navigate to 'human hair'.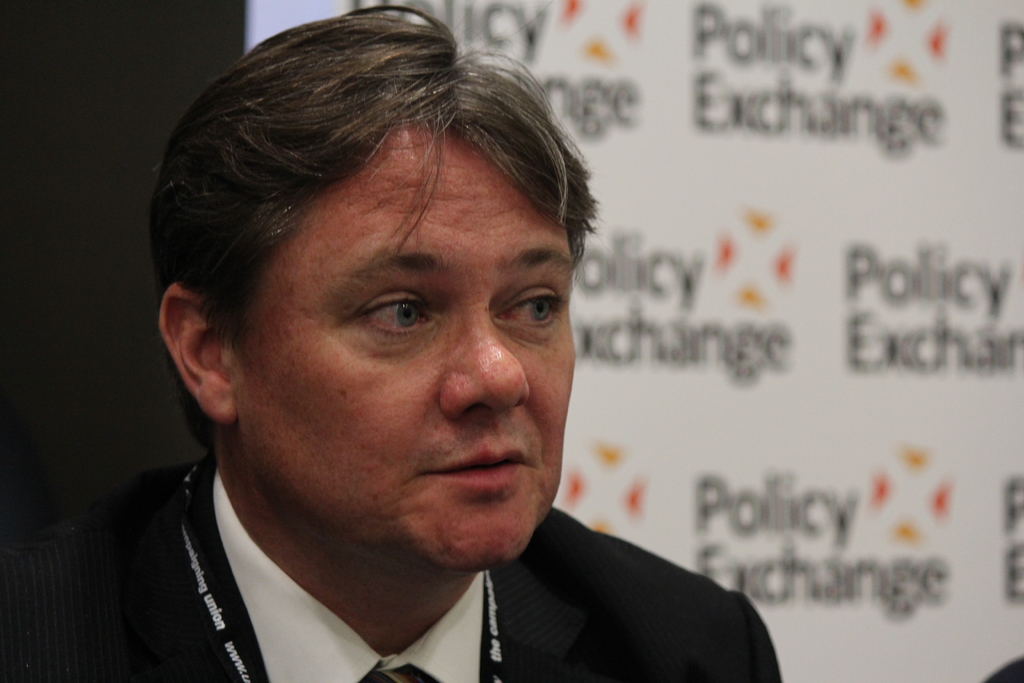
Navigation target: 147/4/605/461.
